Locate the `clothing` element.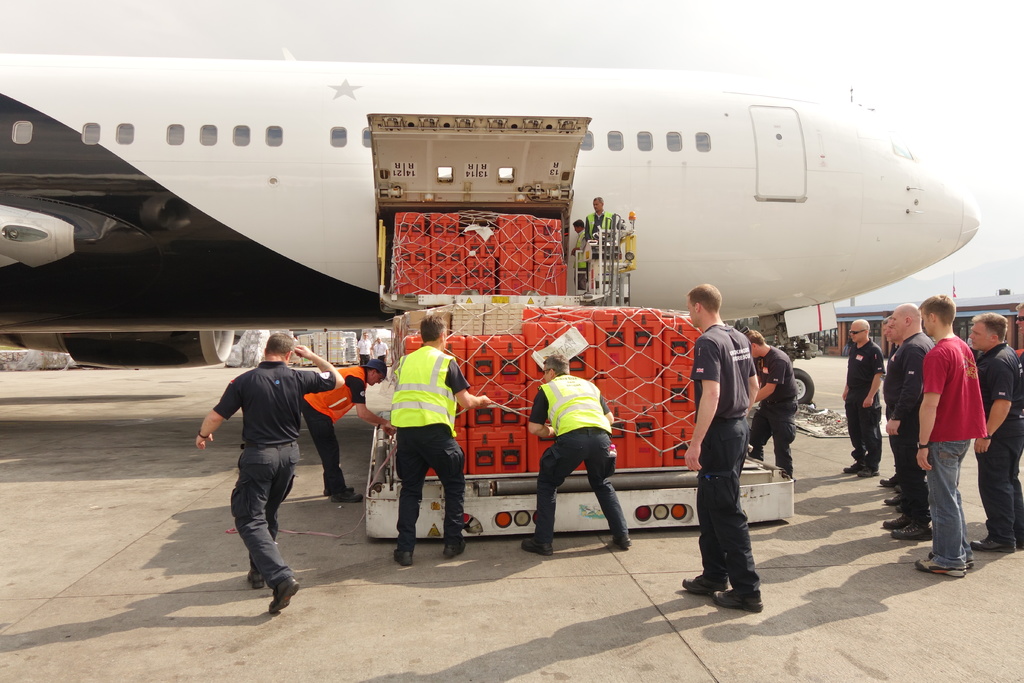
Element bbox: {"left": 529, "top": 379, "right": 628, "bottom": 555}.
